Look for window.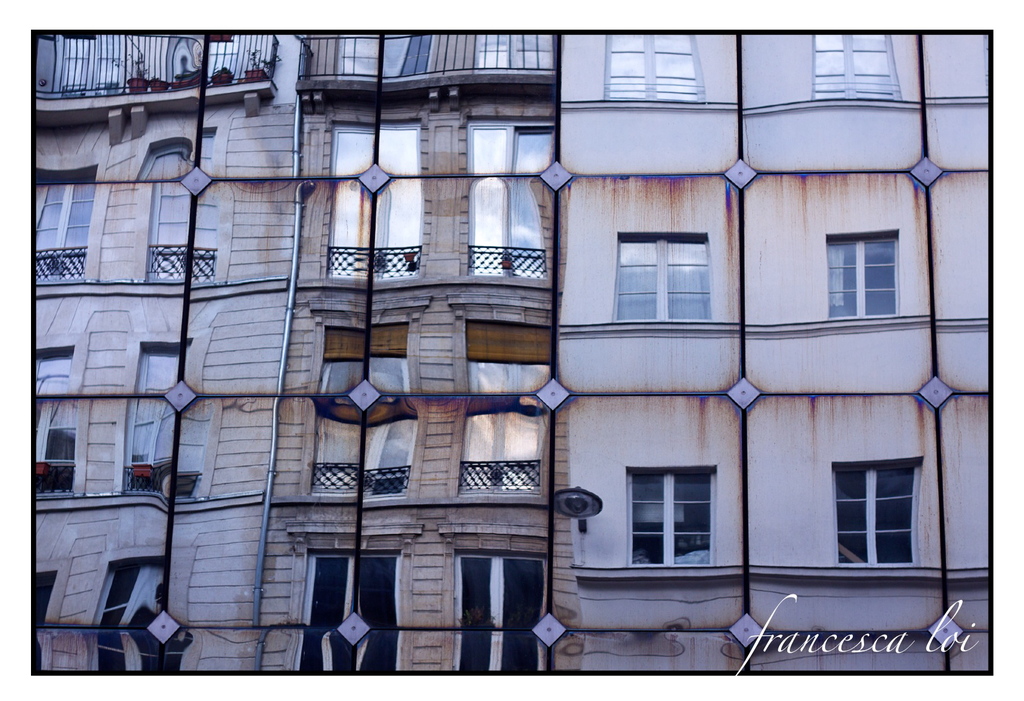
Found: 468, 119, 557, 284.
